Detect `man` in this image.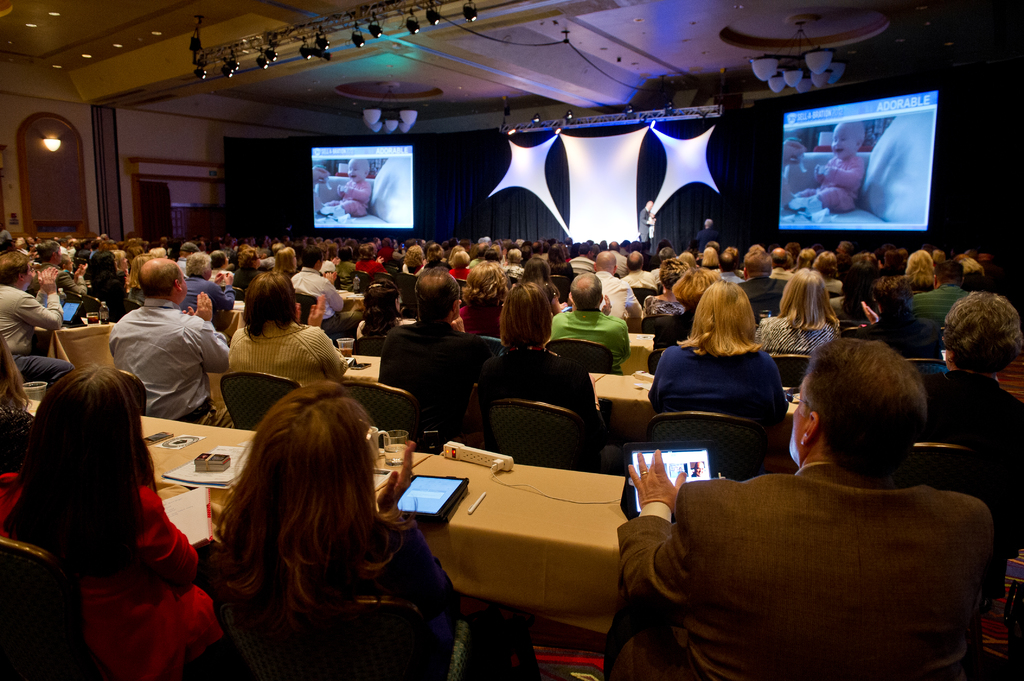
Detection: bbox(378, 264, 490, 410).
